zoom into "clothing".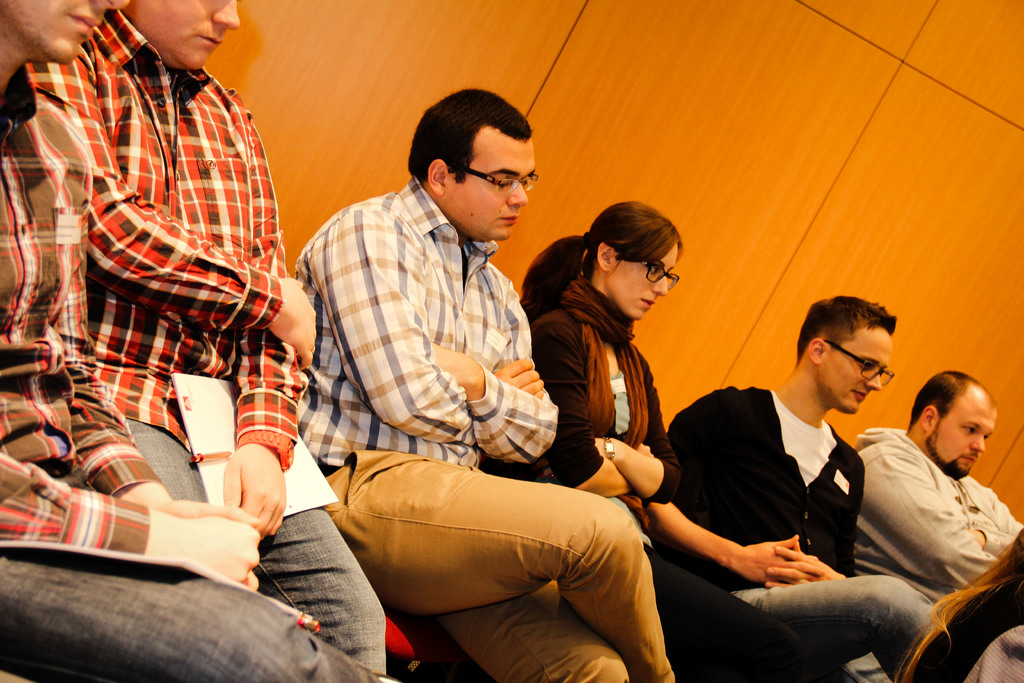
Zoom target: [left=27, top=9, right=387, bottom=675].
